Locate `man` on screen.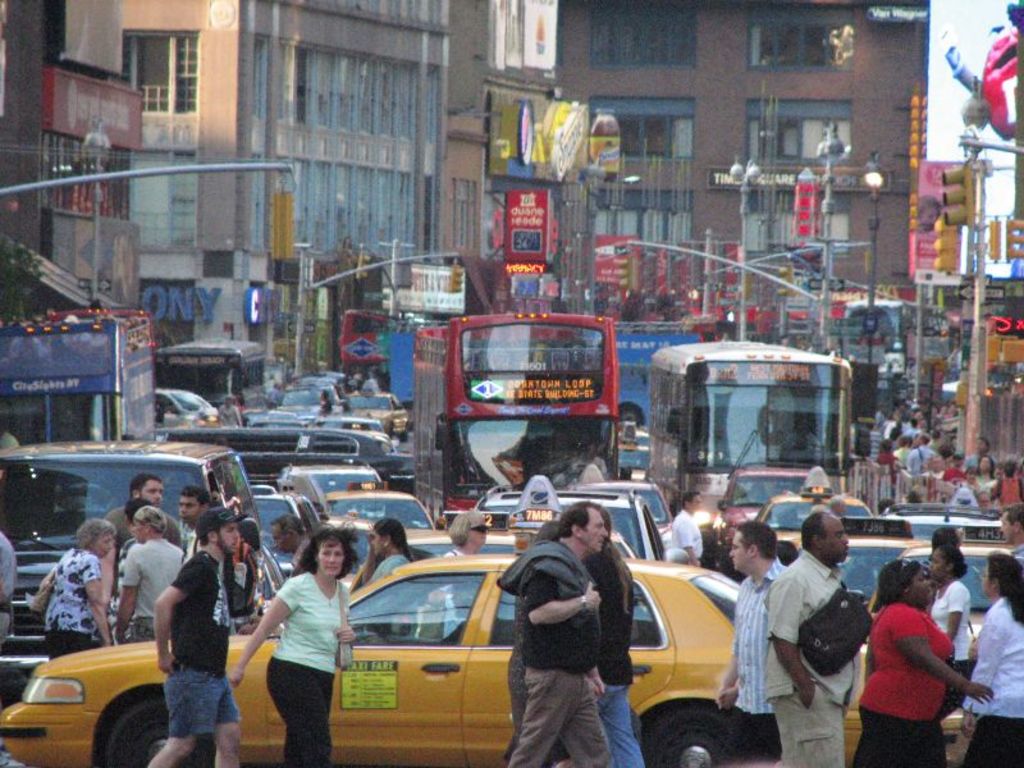
On screen at rect(0, 525, 20, 646).
